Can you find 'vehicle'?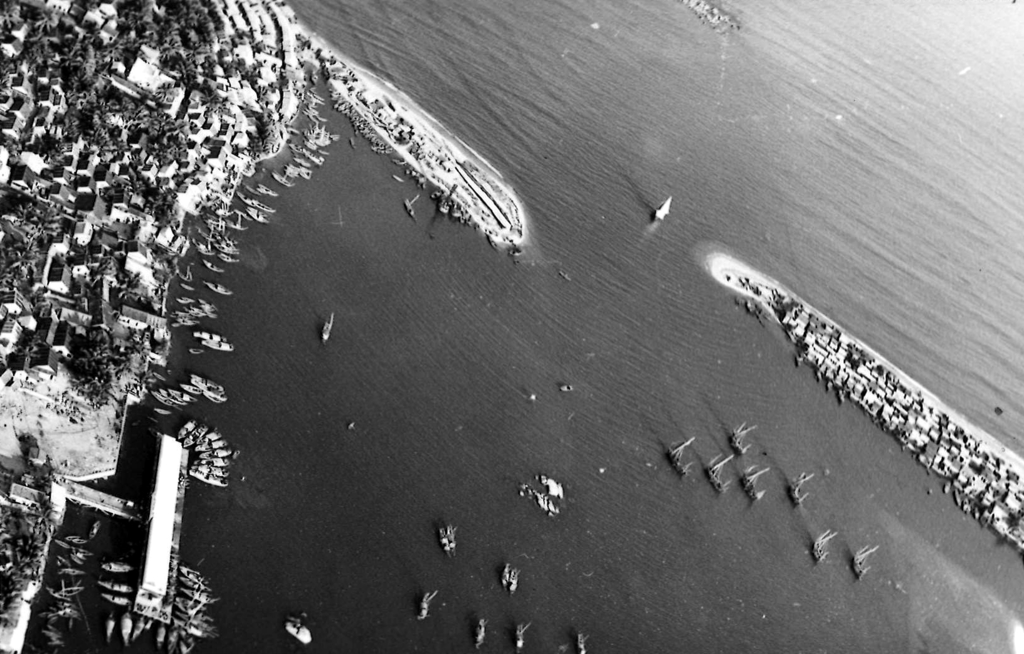
Yes, bounding box: [left=854, top=543, right=878, bottom=582].
